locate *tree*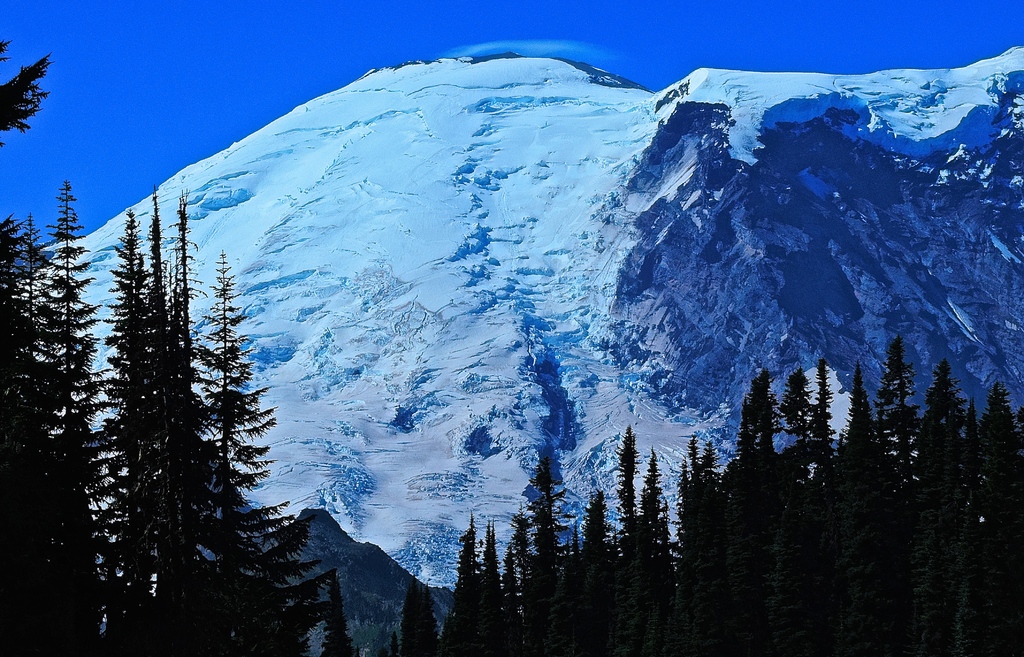
[left=582, top=482, right=619, bottom=650]
